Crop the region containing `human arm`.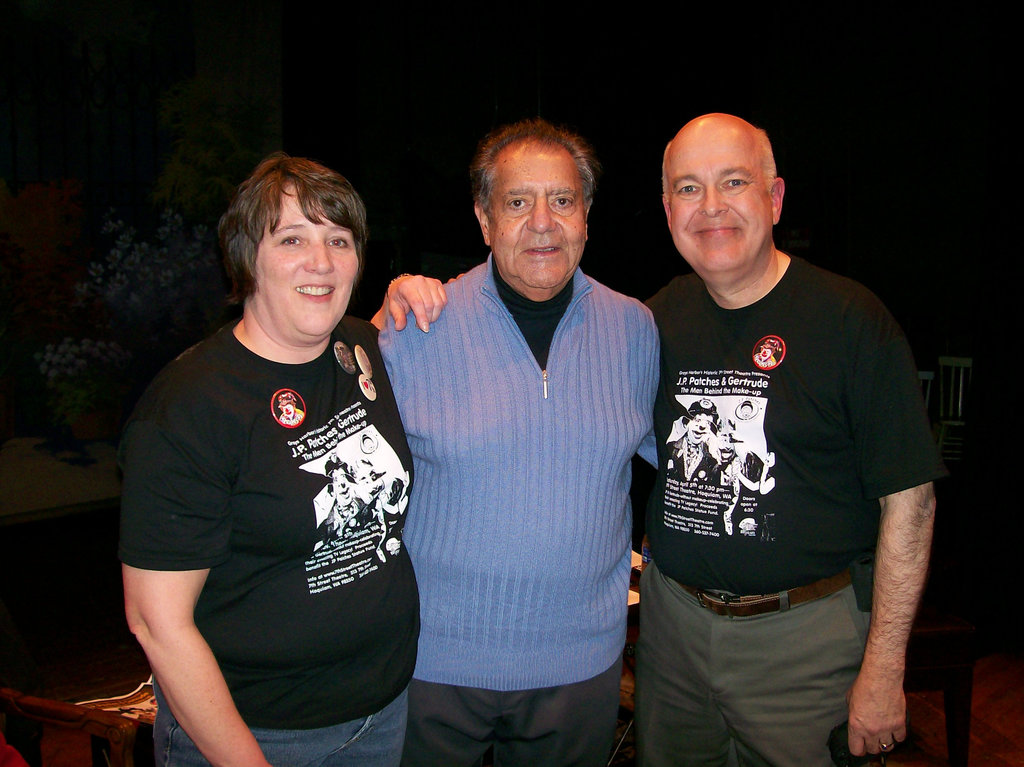
Crop region: [840,288,951,763].
